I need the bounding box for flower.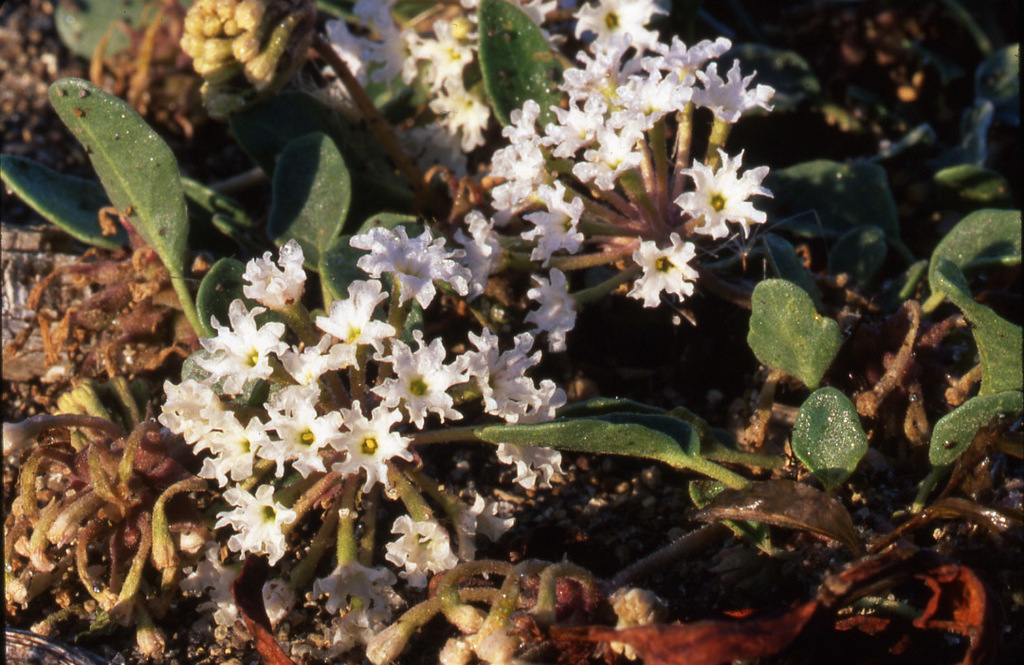
Here it is: 521,184,585,267.
